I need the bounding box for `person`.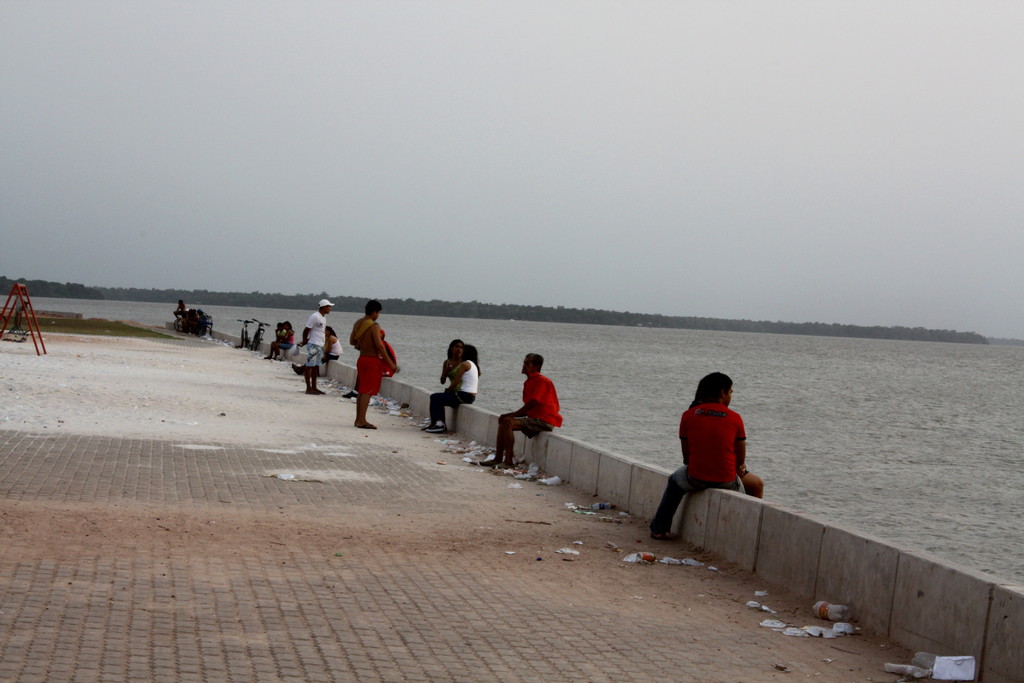
Here it is: region(652, 372, 760, 544).
